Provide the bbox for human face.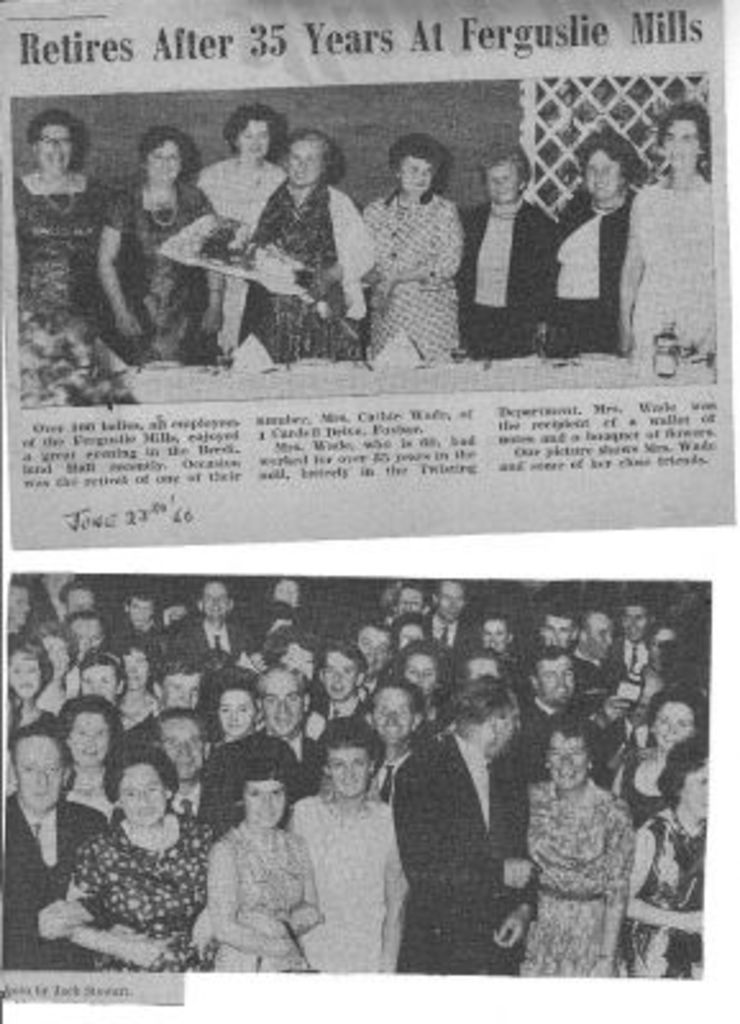
crop(402, 159, 433, 192).
